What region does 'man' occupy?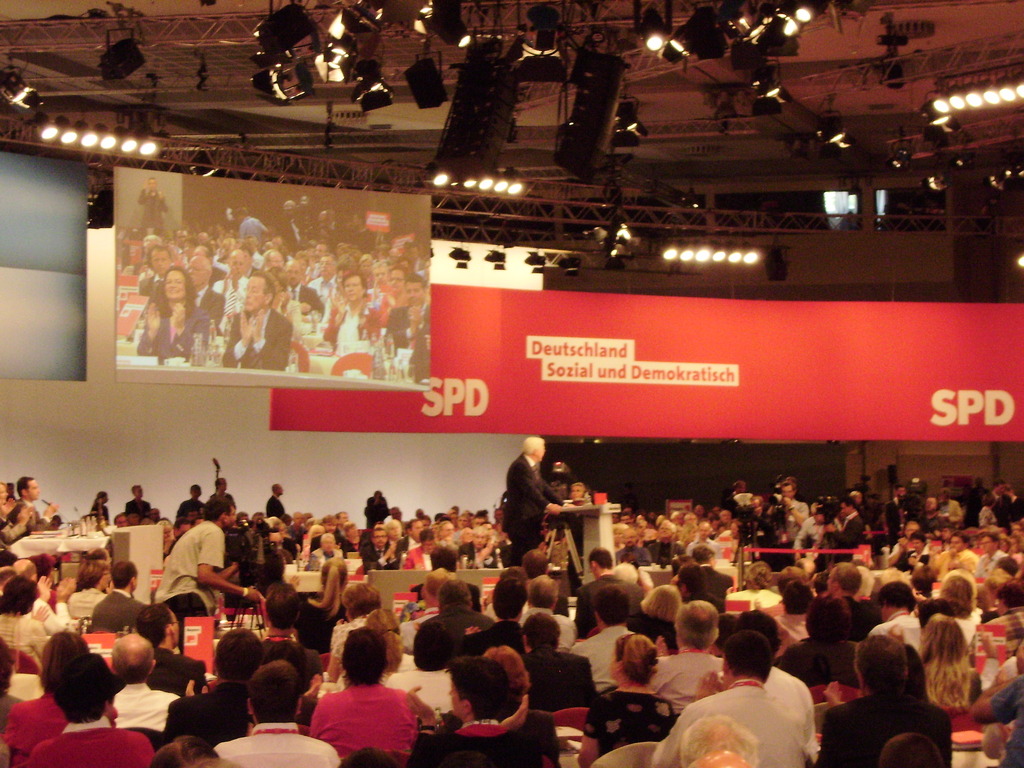
691/522/717/562.
